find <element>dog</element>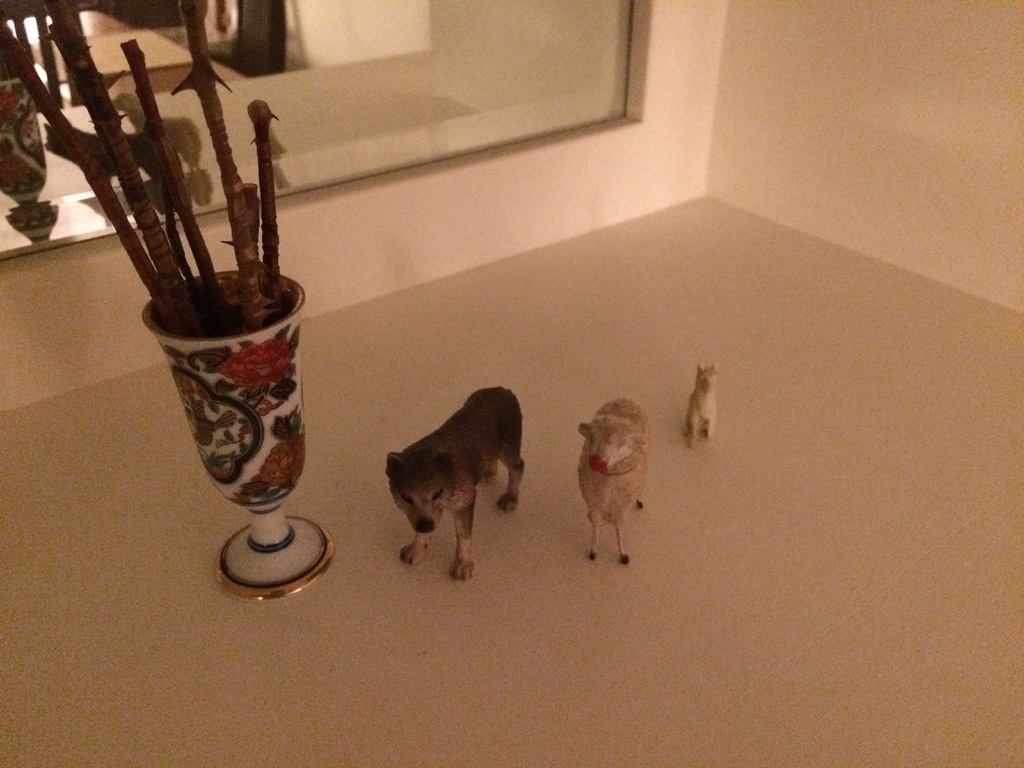
[left=682, top=364, right=719, bottom=452]
